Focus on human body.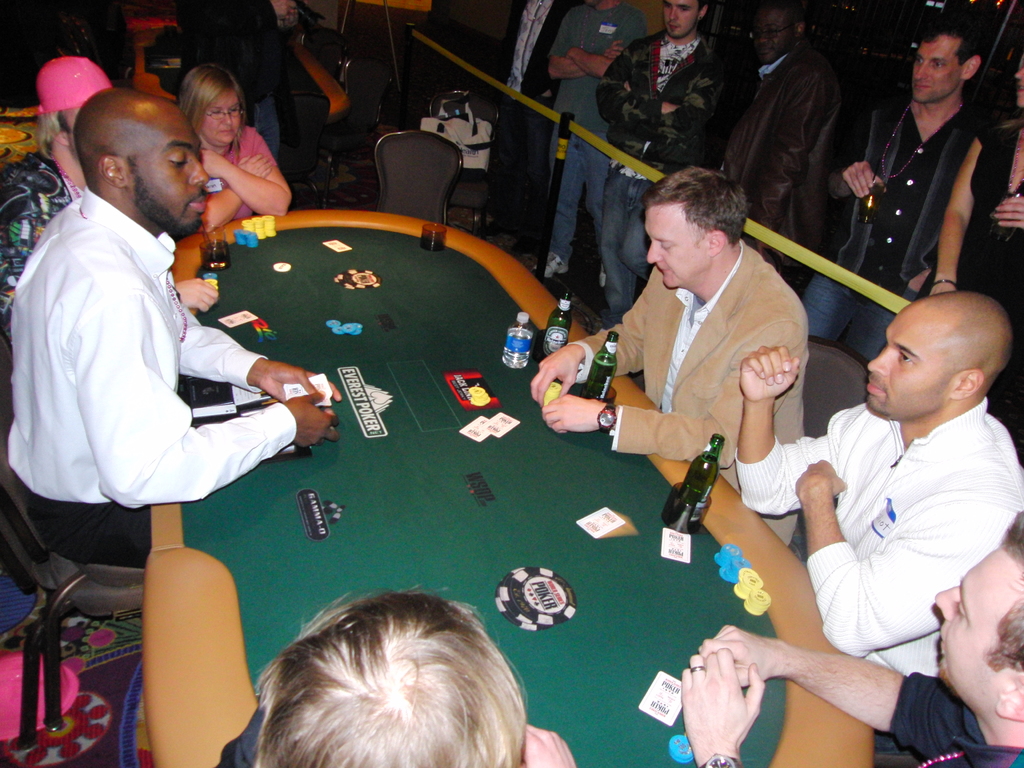
Focused at (x1=800, y1=15, x2=977, y2=381).
